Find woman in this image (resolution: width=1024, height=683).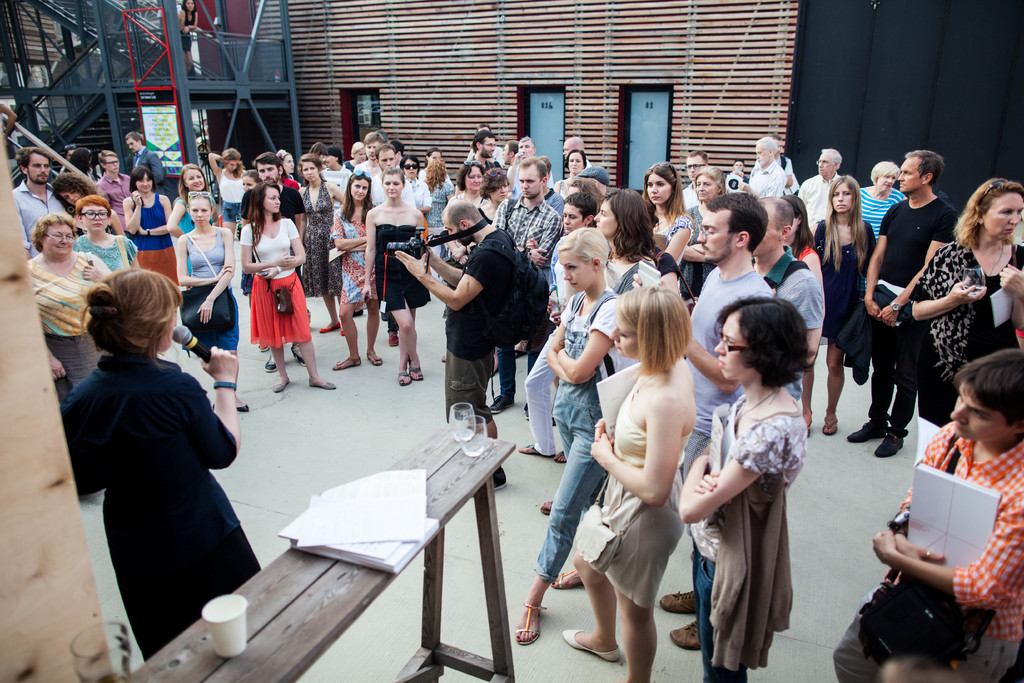
select_region(346, 140, 368, 169).
